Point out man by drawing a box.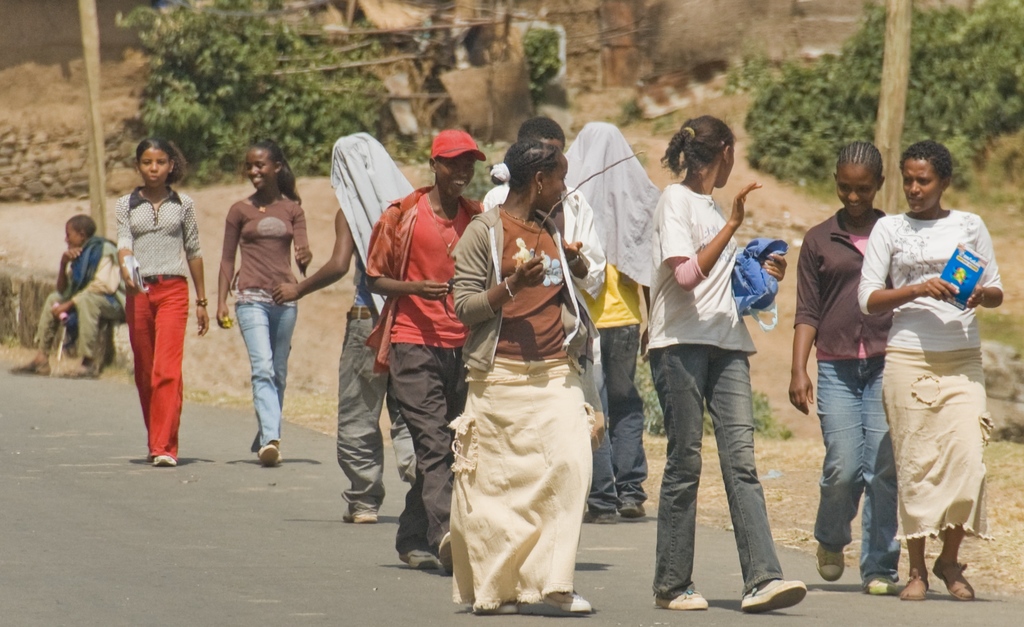
367,127,488,570.
